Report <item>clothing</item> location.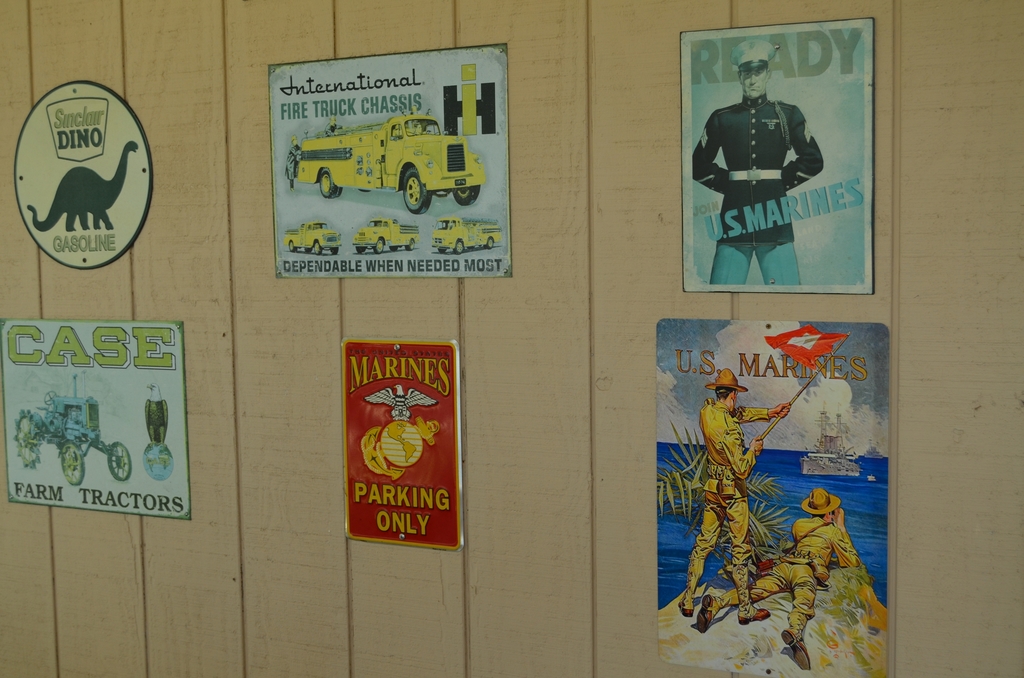
Report: Rect(694, 97, 829, 289).
